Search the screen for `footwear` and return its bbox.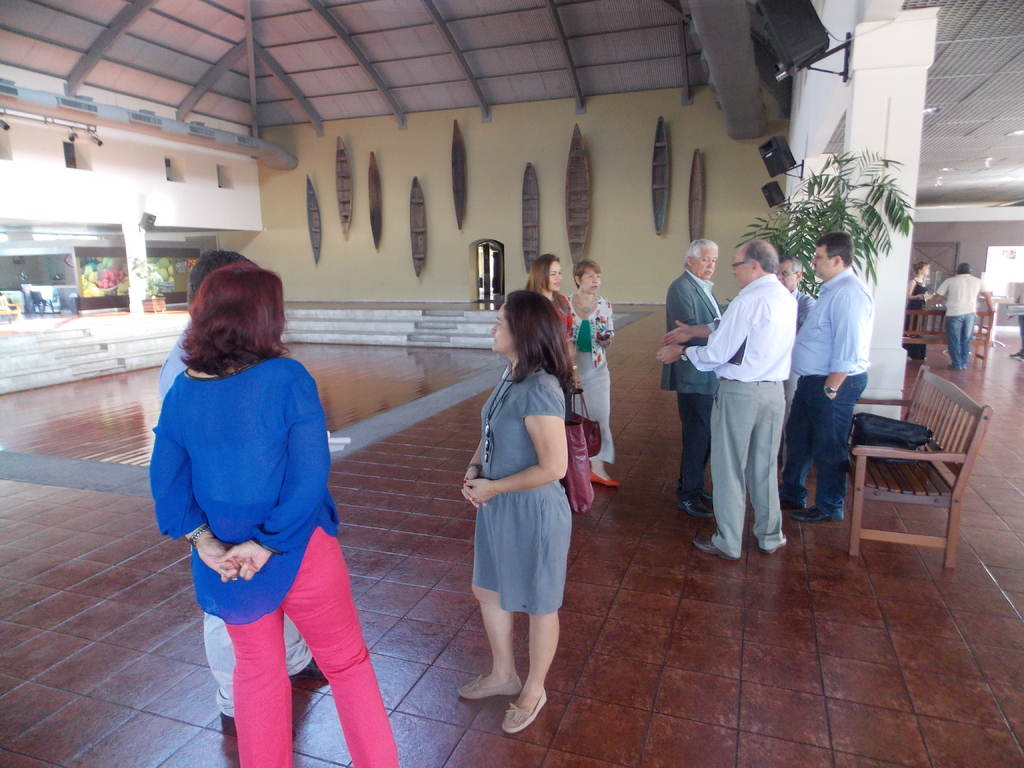
Found: 218, 710, 234, 728.
